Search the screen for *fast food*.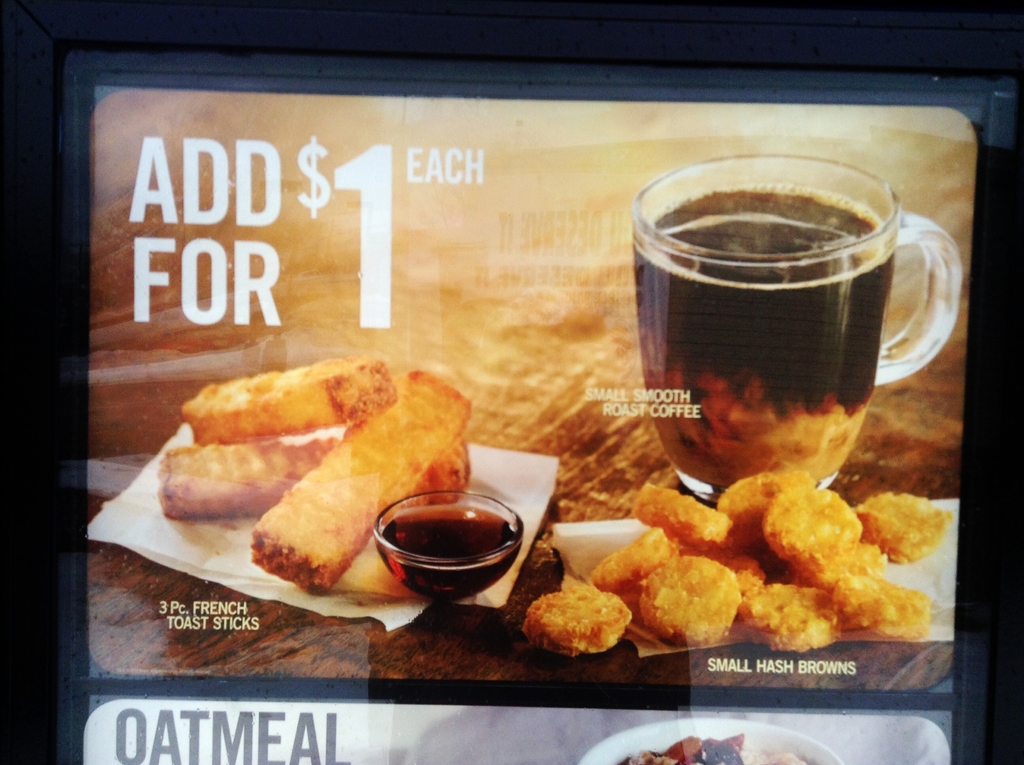
Found at 159, 439, 340, 515.
